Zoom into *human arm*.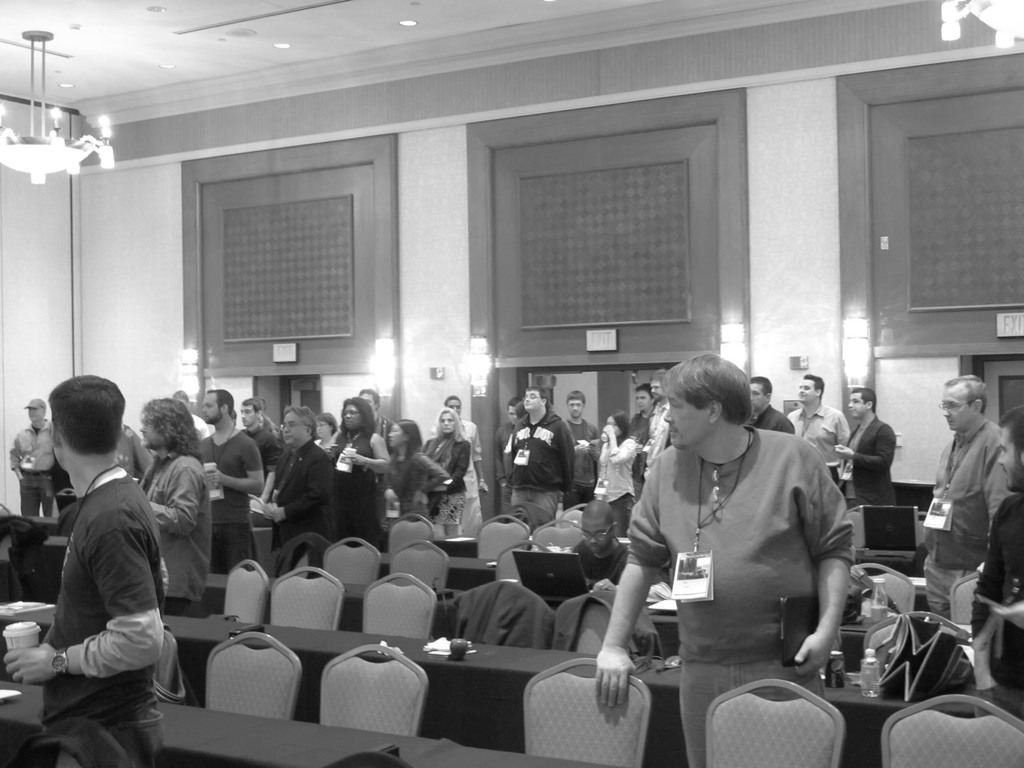
Zoom target: 490,426,504,487.
